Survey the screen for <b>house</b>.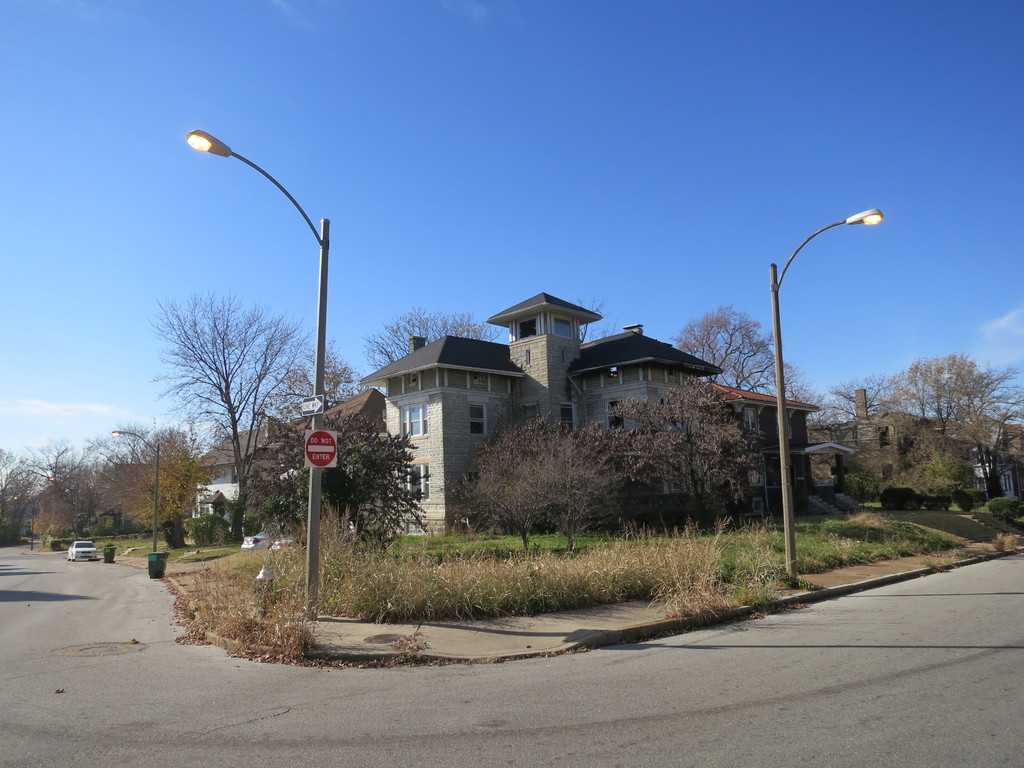
Survey found: 697,382,853,524.
